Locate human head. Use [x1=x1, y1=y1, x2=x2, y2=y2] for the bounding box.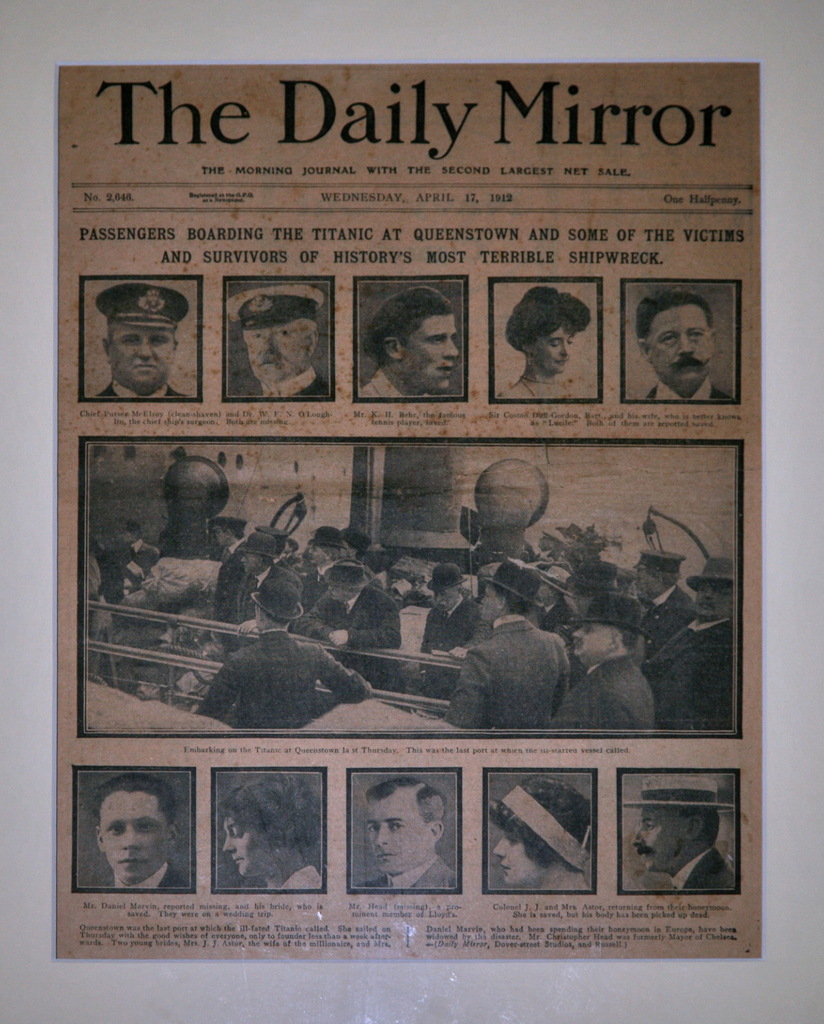
[x1=212, y1=515, x2=245, y2=540].
